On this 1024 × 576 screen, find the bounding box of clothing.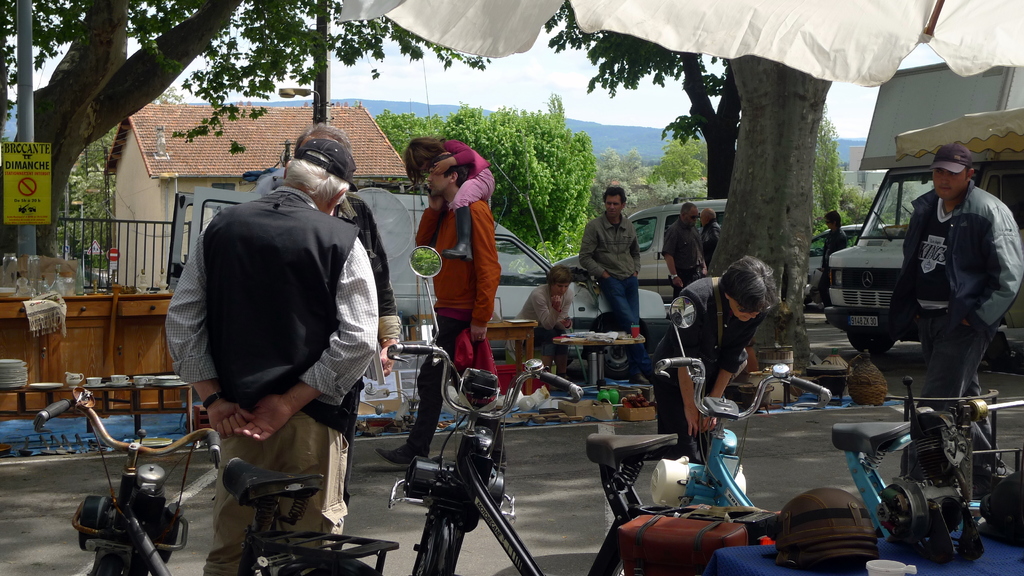
Bounding box: BBox(426, 132, 492, 217).
